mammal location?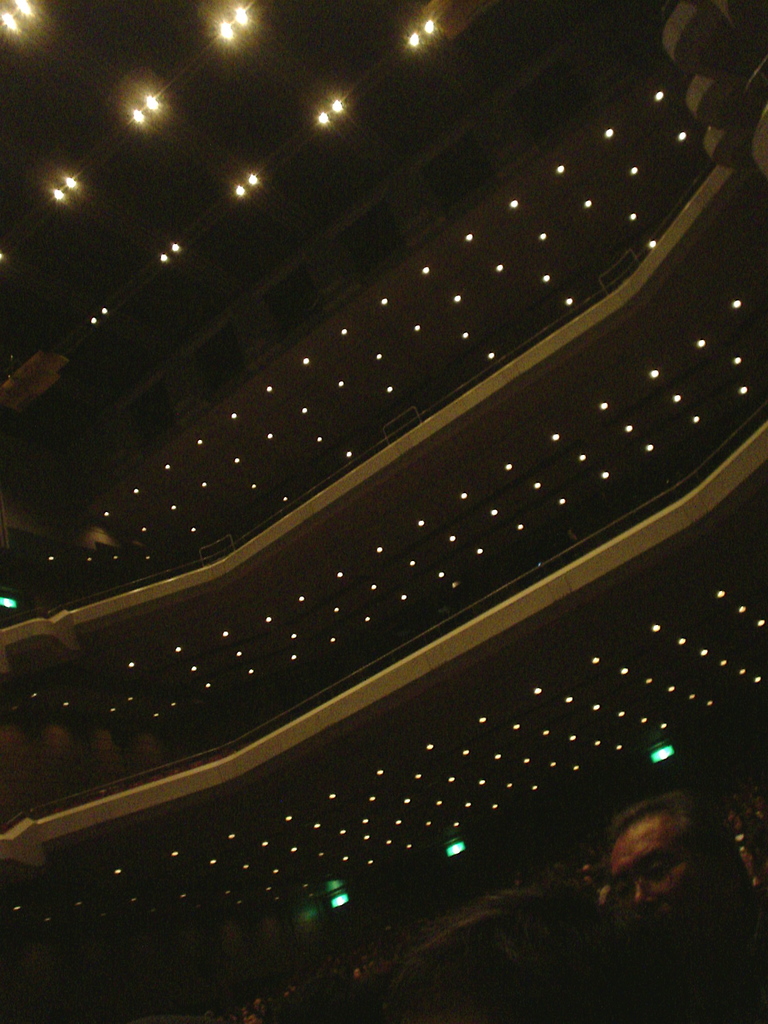
rect(596, 799, 767, 1021)
